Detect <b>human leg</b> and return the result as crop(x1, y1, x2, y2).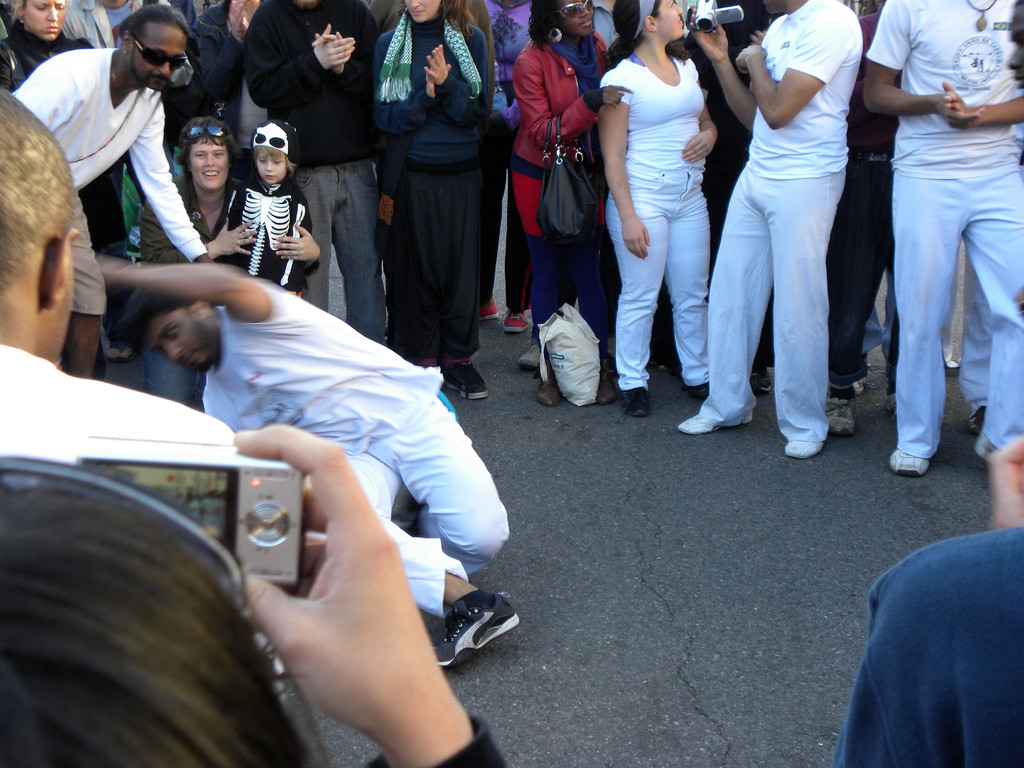
crop(779, 186, 824, 463).
